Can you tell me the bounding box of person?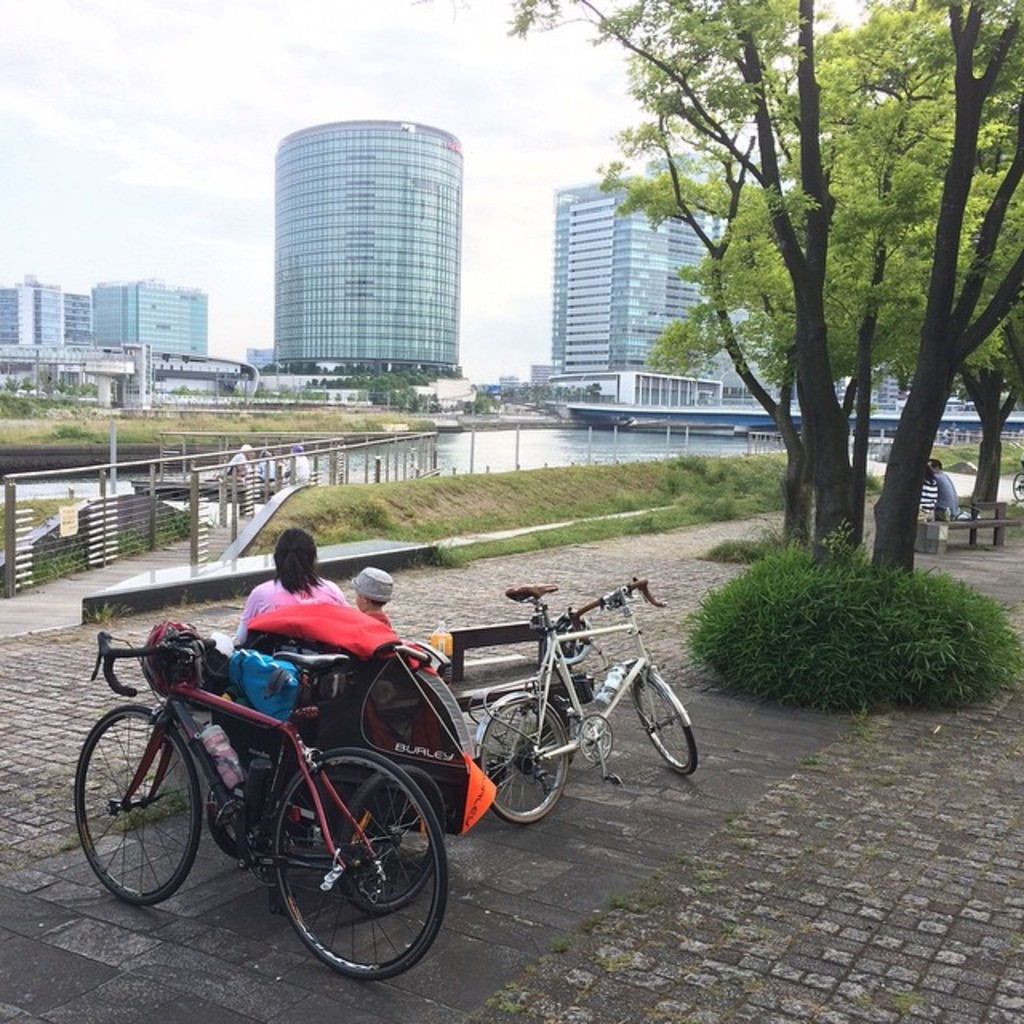
box=[226, 531, 354, 650].
